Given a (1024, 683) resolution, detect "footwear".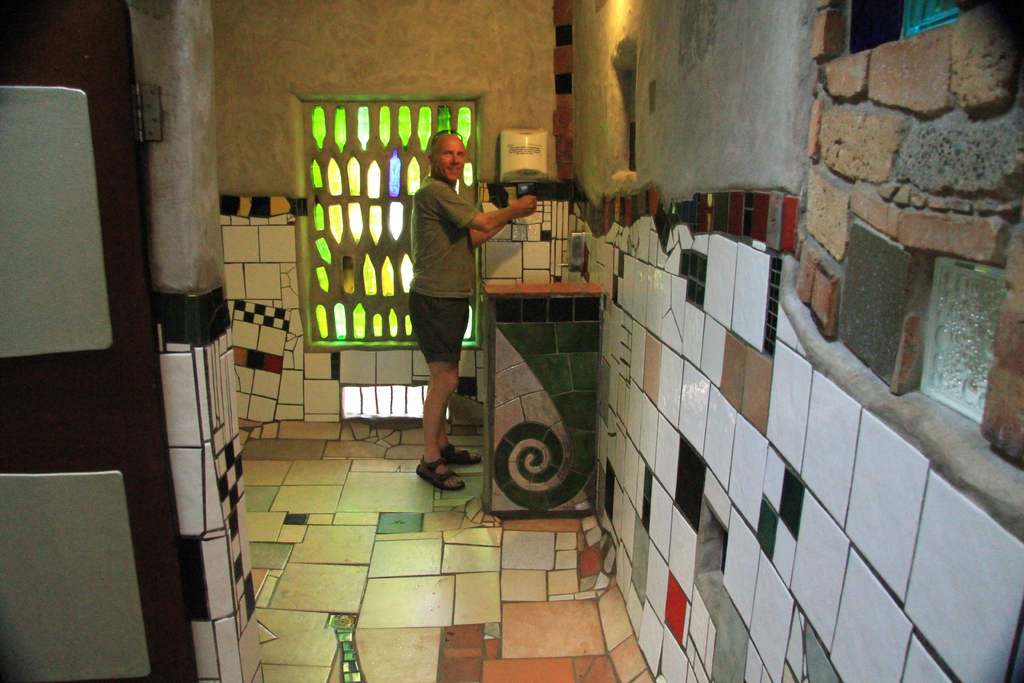
box=[440, 441, 483, 468].
